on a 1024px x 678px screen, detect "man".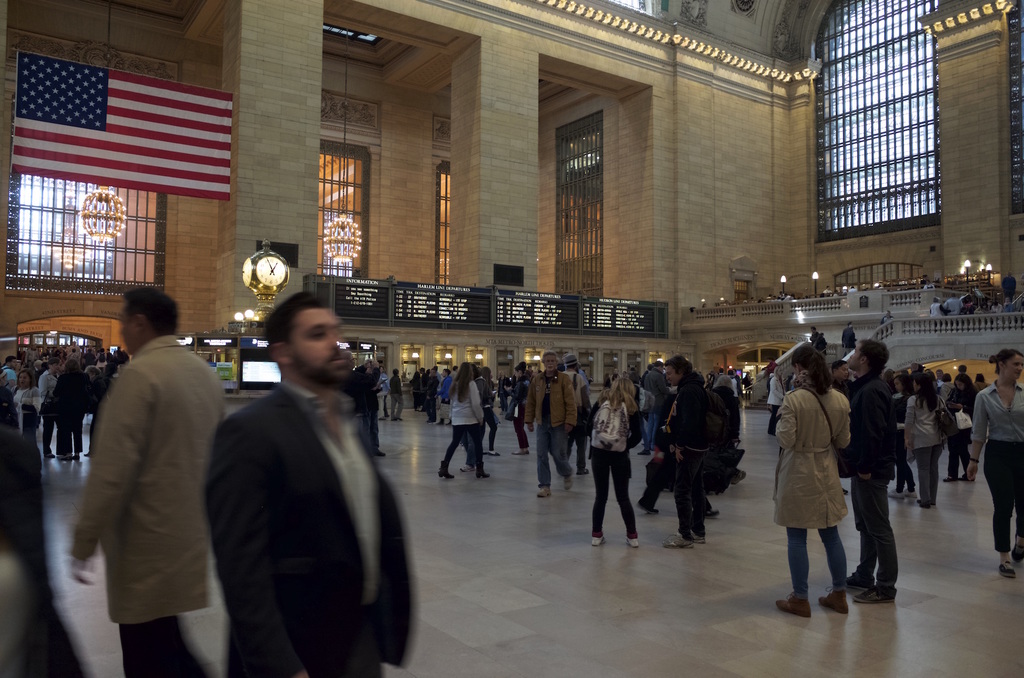
(left=525, top=347, right=582, bottom=499).
